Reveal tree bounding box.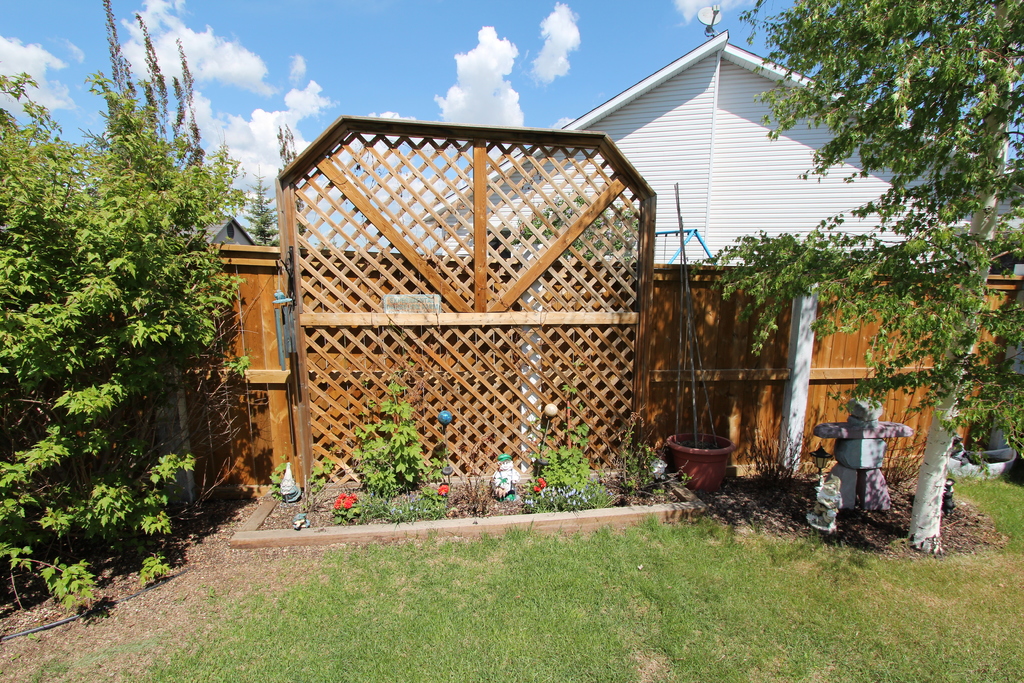
Revealed: <box>684,0,1023,559</box>.
